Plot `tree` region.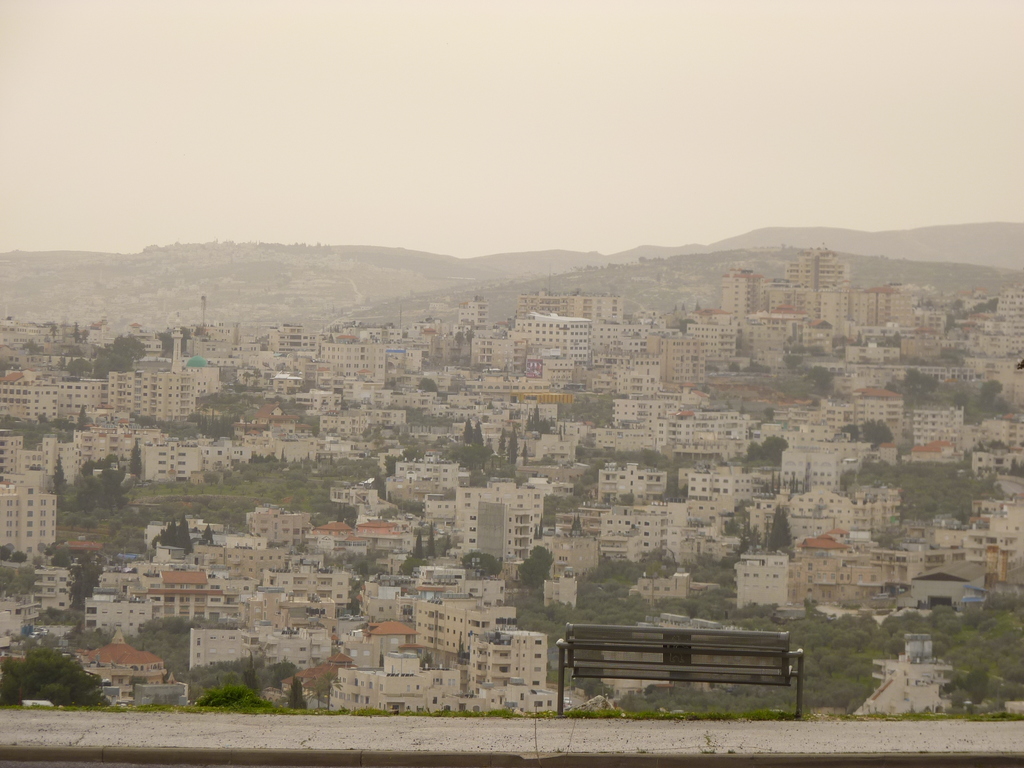
Plotted at bbox(58, 353, 63, 371).
